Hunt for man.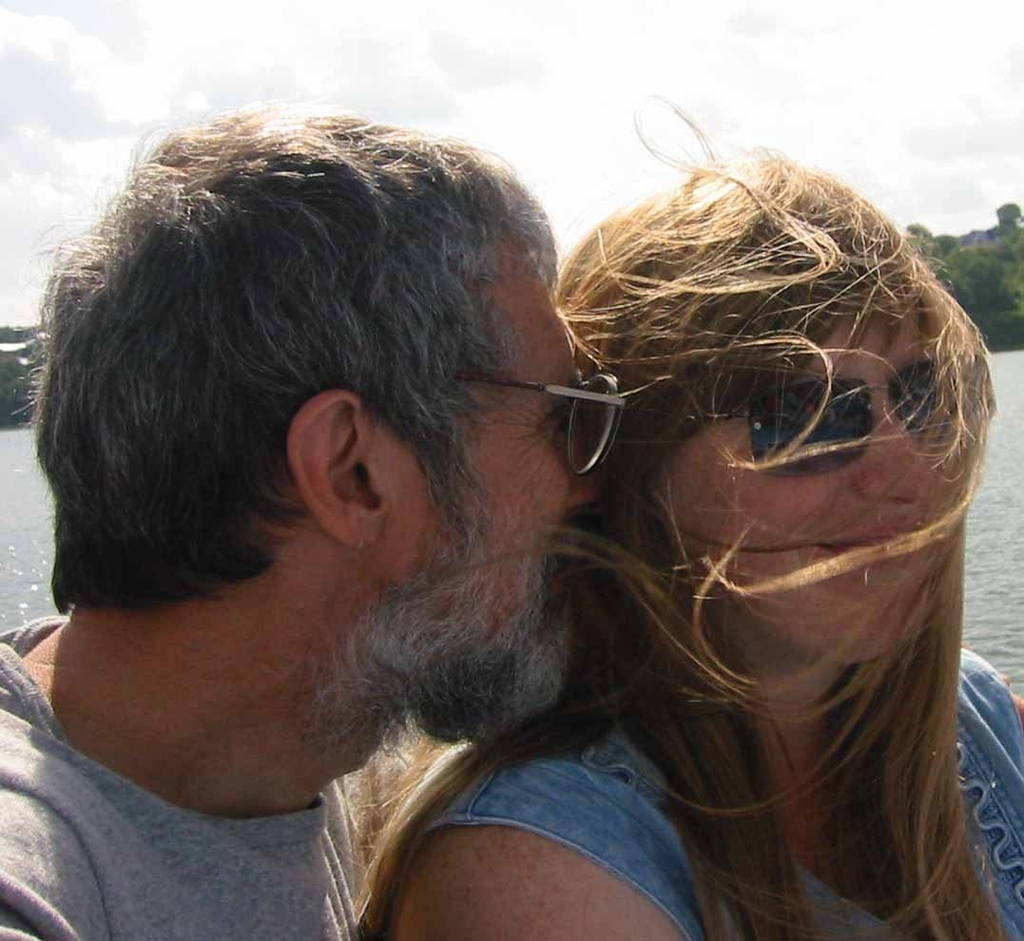
Hunted down at [0, 104, 627, 940].
